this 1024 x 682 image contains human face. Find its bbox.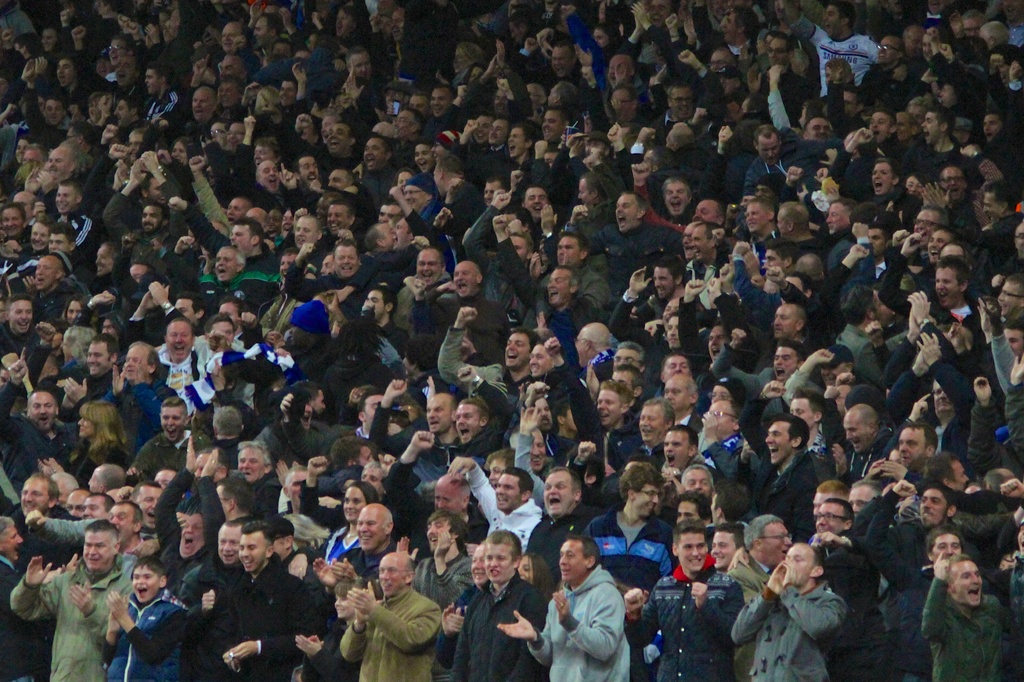
box=[981, 193, 1004, 225].
